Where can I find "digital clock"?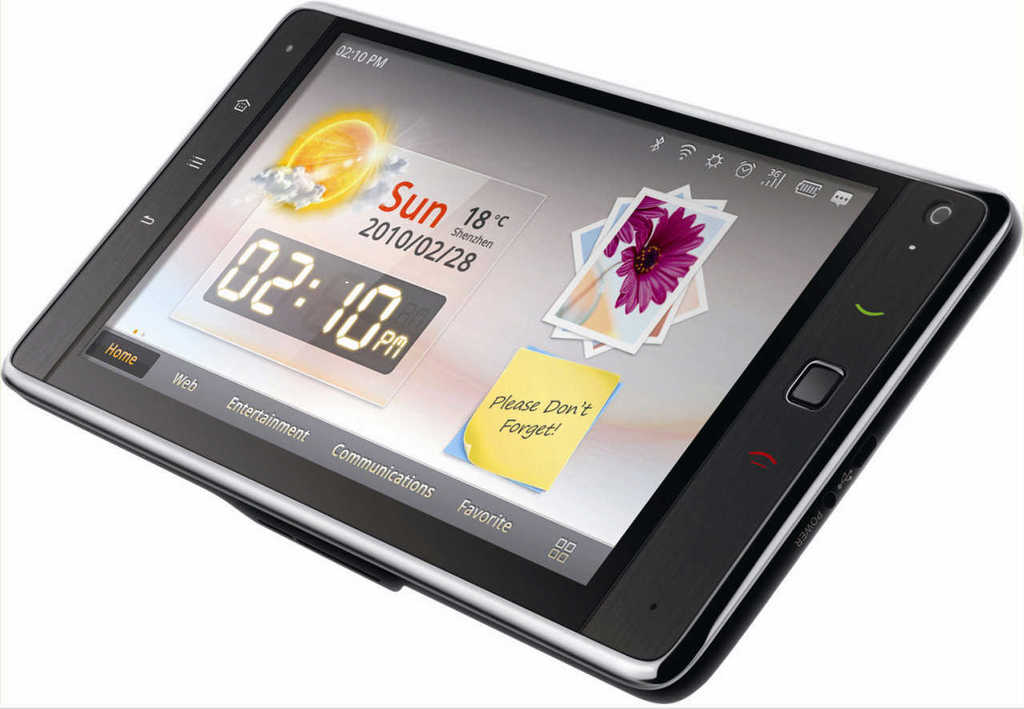
You can find it at 168,229,446,405.
